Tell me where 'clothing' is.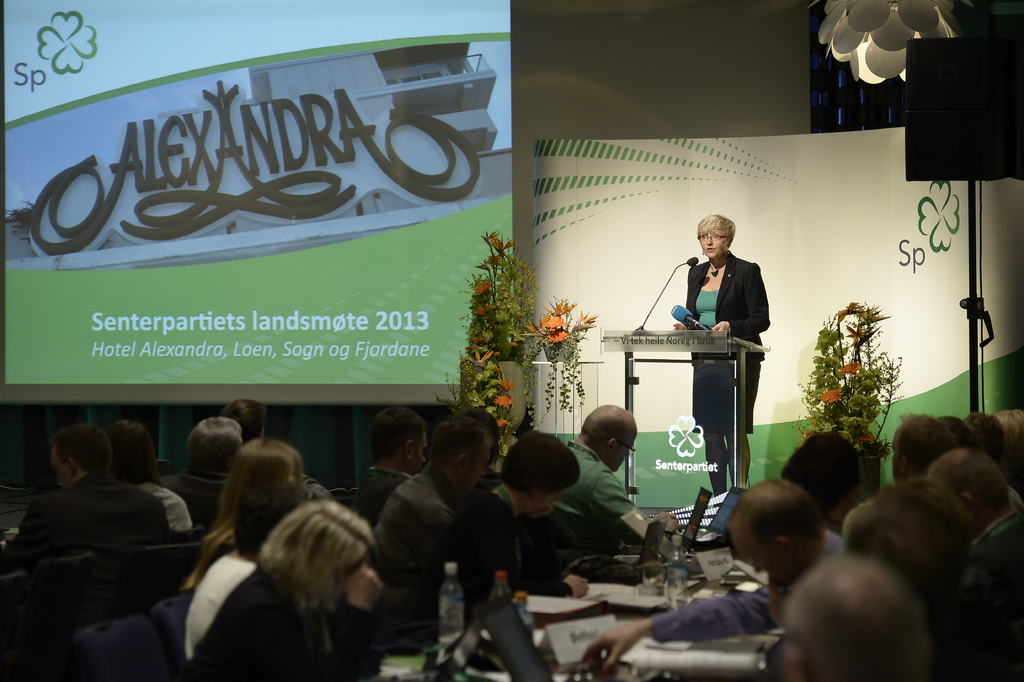
'clothing' is at region(367, 460, 479, 599).
